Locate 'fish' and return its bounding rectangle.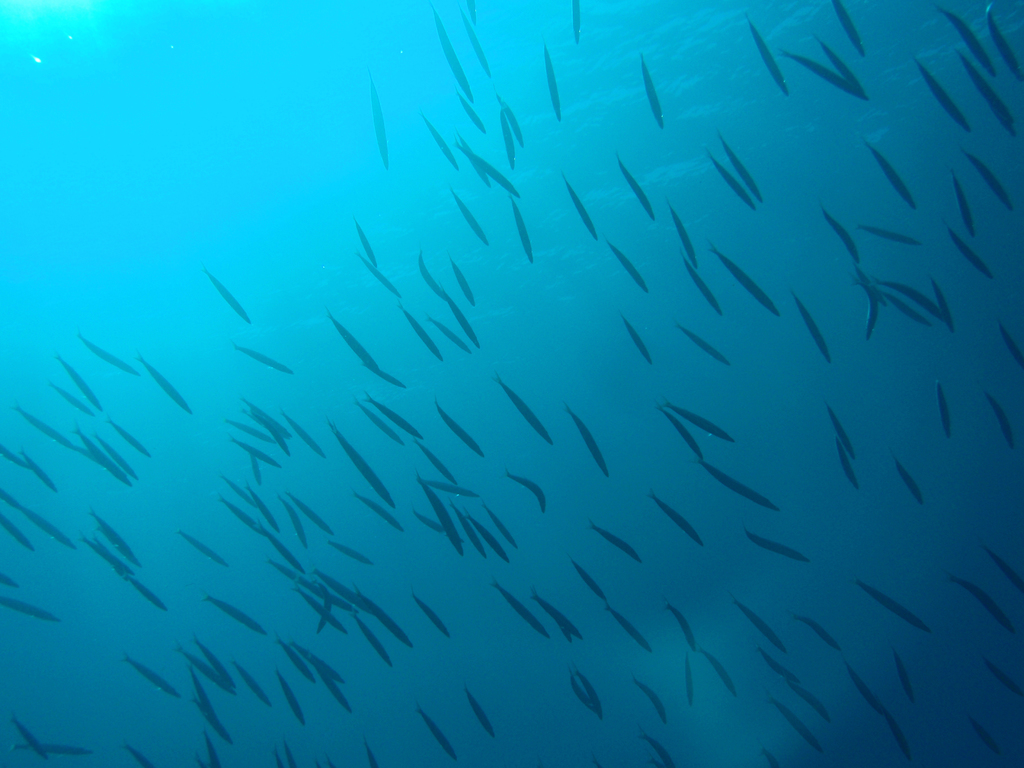
(left=694, top=645, right=742, bottom=698).
